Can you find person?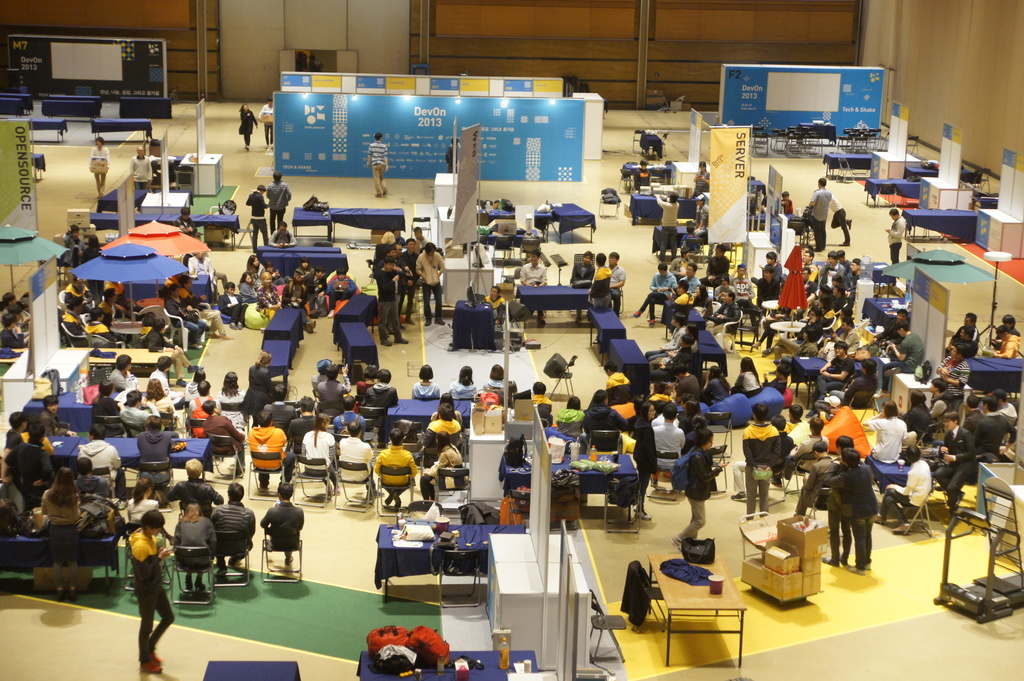
Yes, bounding box: crop(126, 145, 150, 191).
